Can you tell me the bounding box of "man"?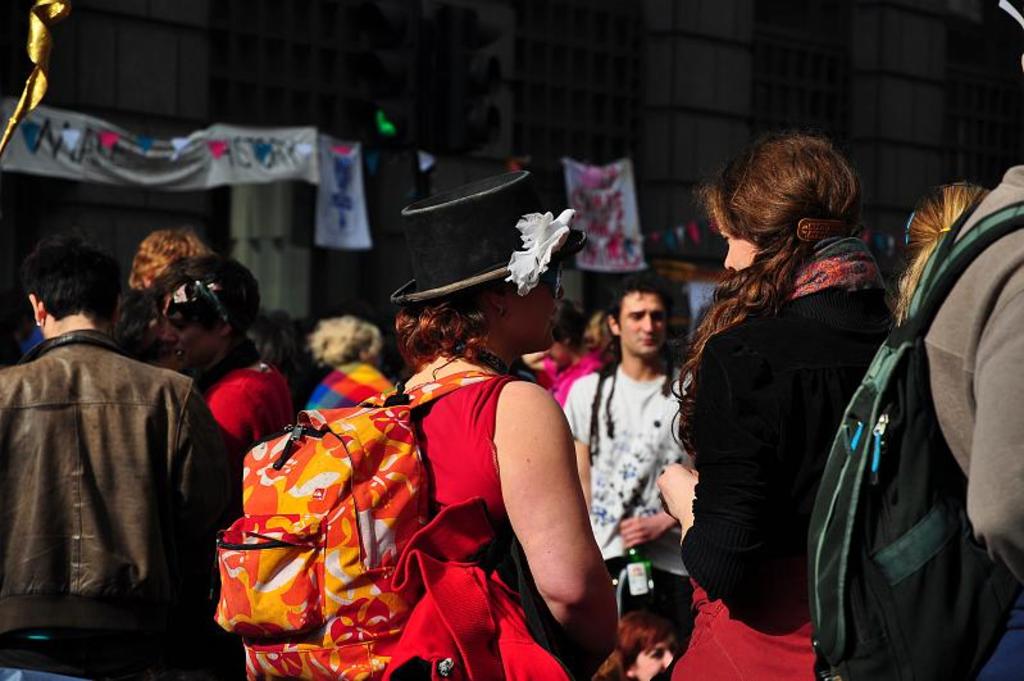
(6, 224, 220, 657).
